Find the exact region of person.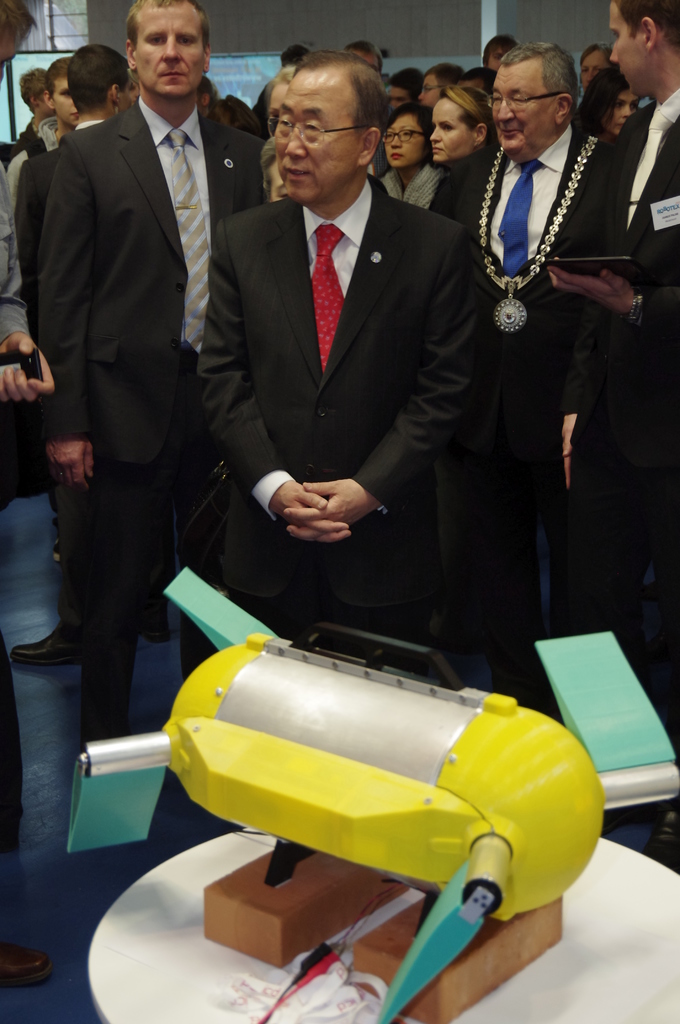
Exact region: l=432, t=86, r=498, b=227.
